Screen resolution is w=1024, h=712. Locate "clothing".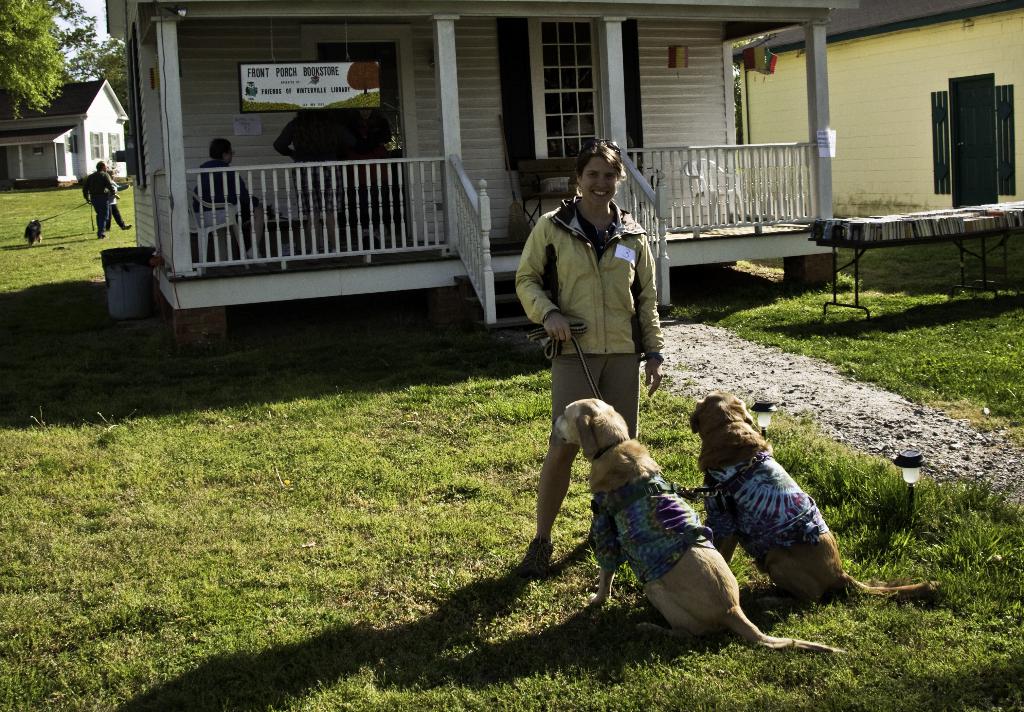
Rect(199, 151, 257, 243).
